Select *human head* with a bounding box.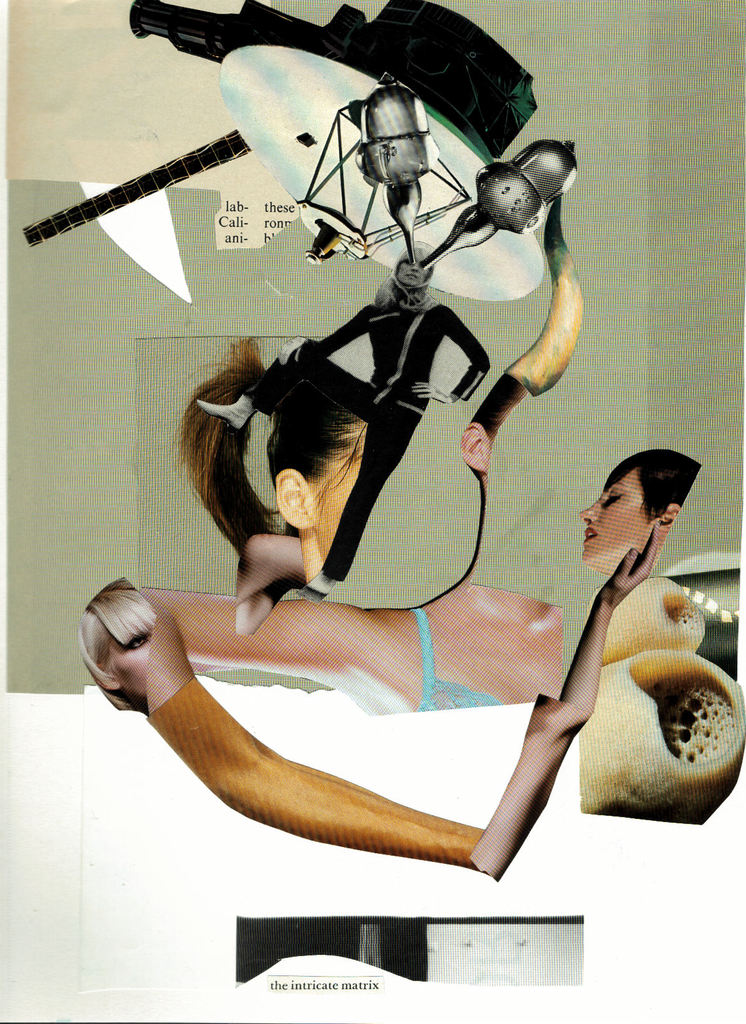
264,350,376,581.
